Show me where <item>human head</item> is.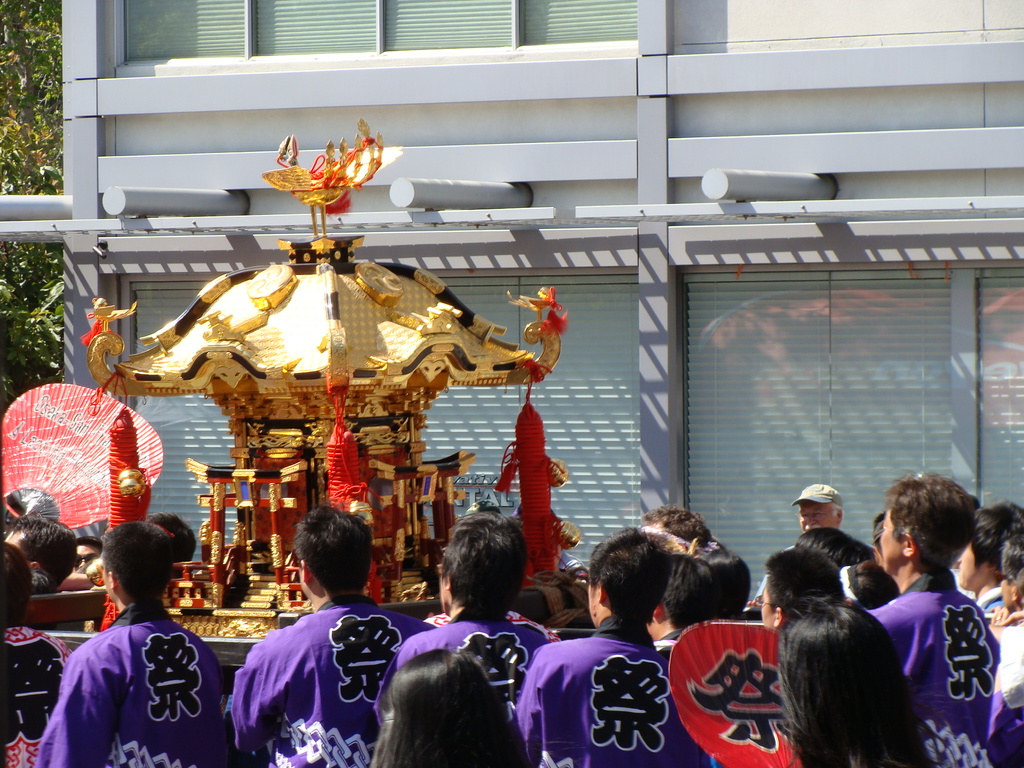
<item>human head</item> is at x1=279, y1=522, x2=368, y2=612.
